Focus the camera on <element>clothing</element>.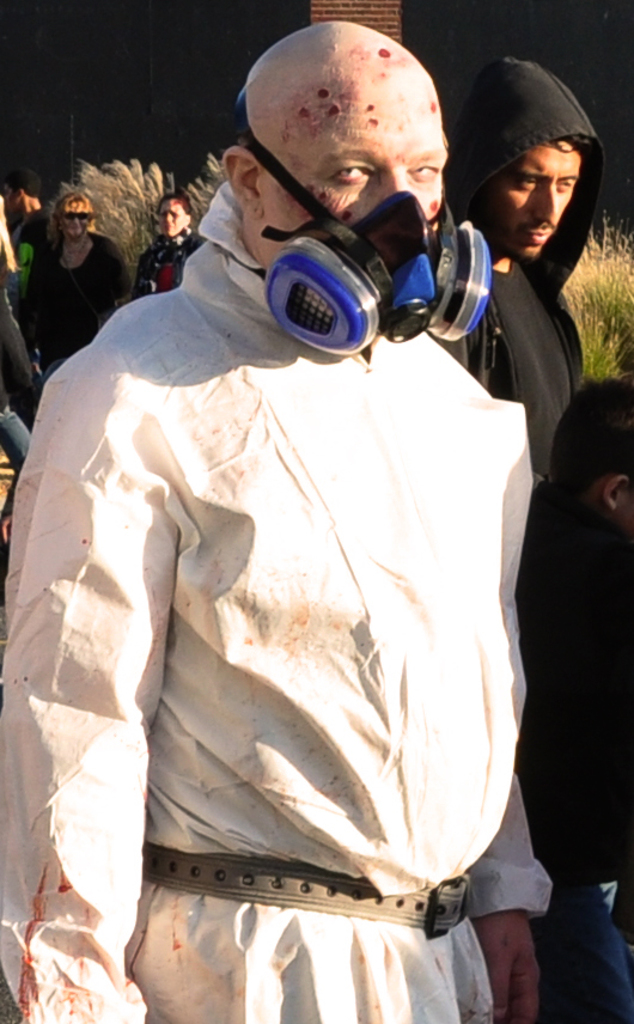
Focus region: 469:444:628:938.
